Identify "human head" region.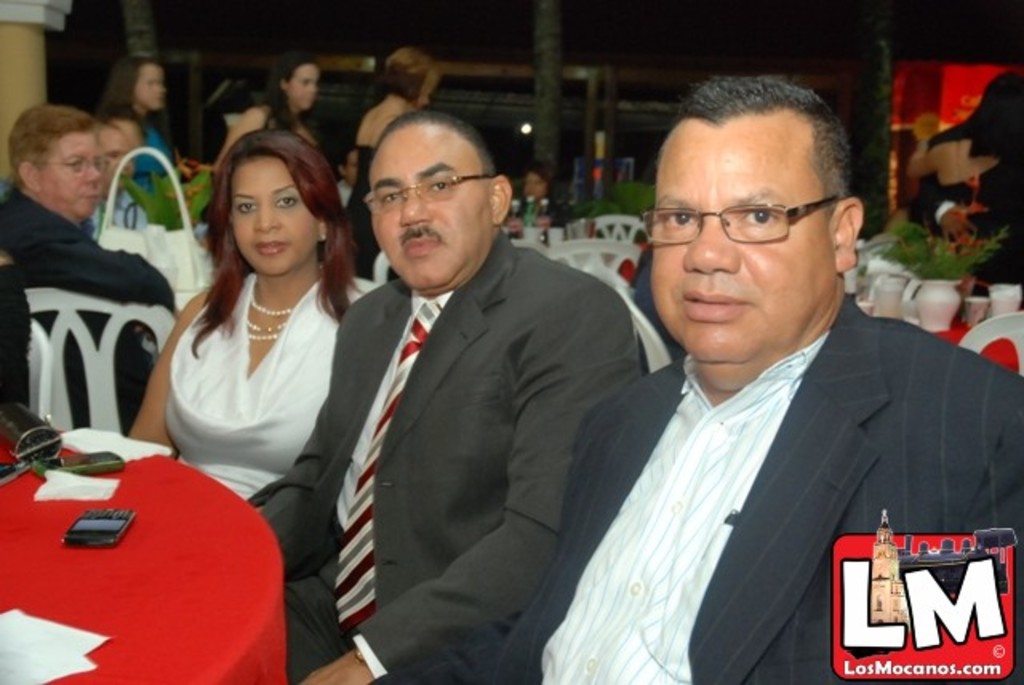
Region: 523,160,560,206.
